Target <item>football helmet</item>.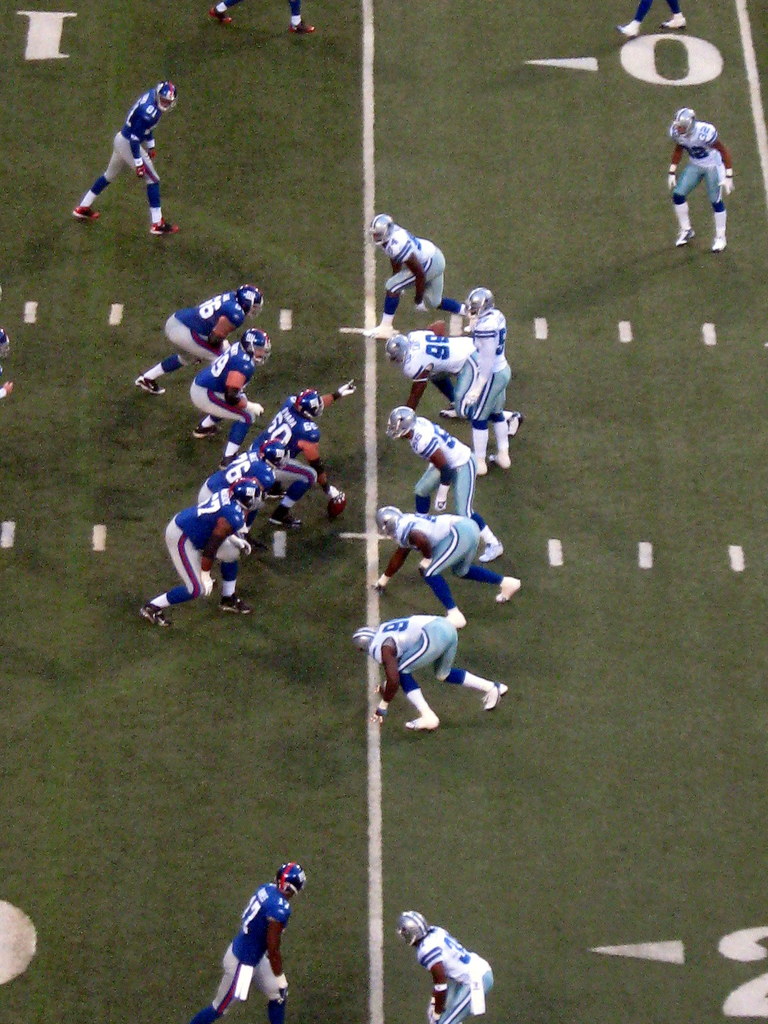
Target region: Rect(385, 333, 410, 364).
